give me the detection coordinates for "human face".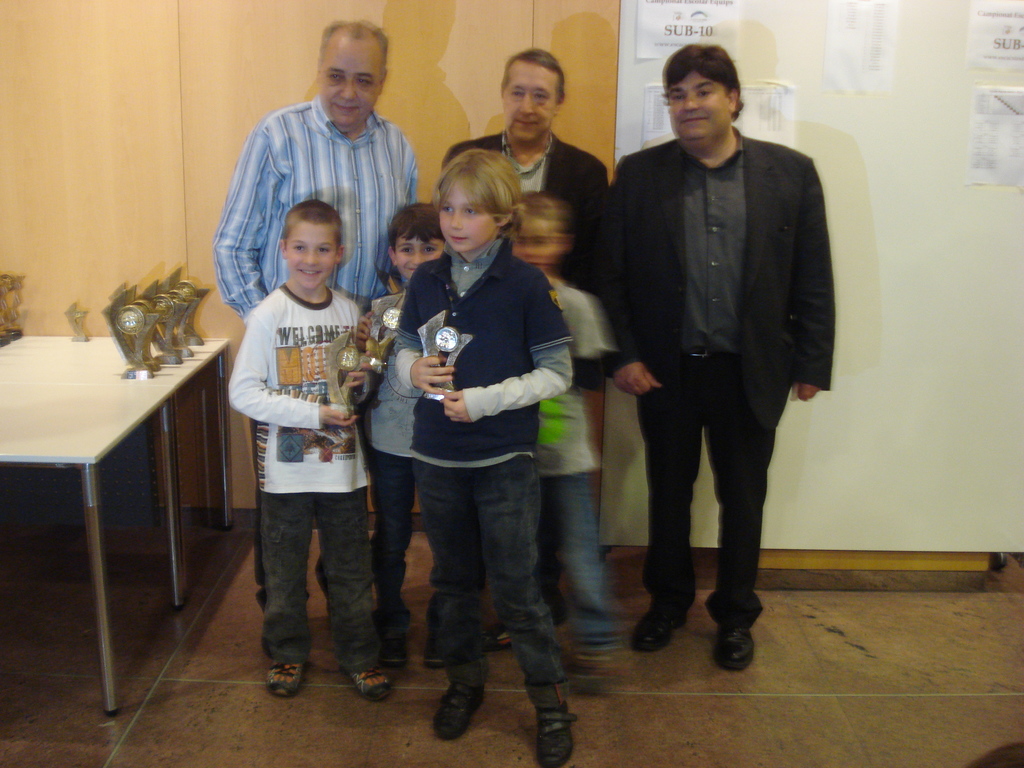
[x1=399, y1=239, x2=444, y2=277].
